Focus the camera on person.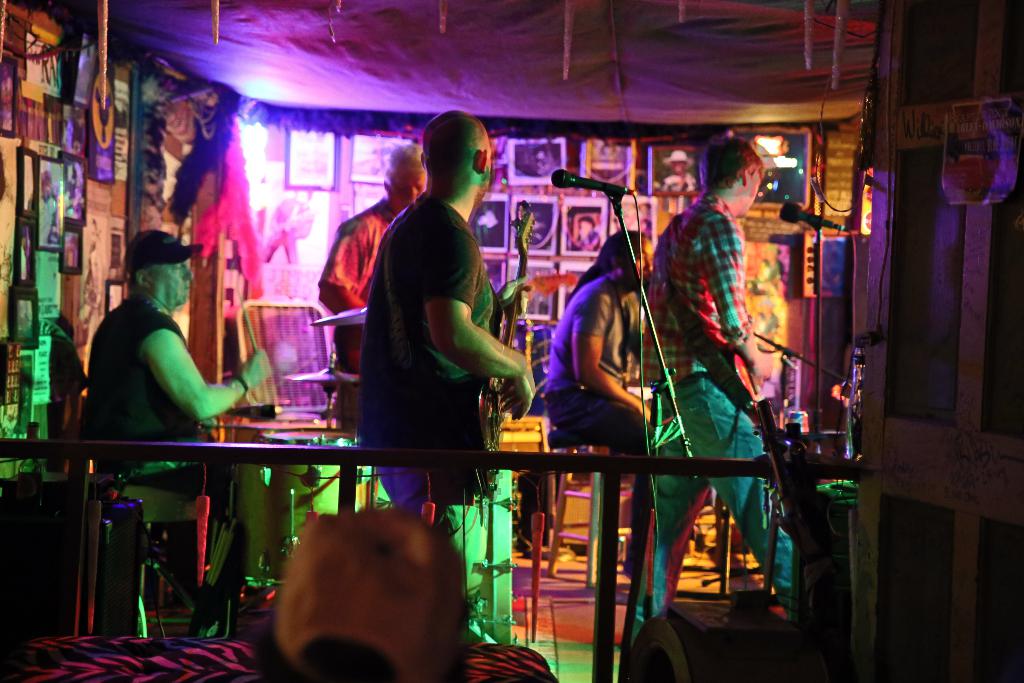
Focus region: (355,108,536,647).
